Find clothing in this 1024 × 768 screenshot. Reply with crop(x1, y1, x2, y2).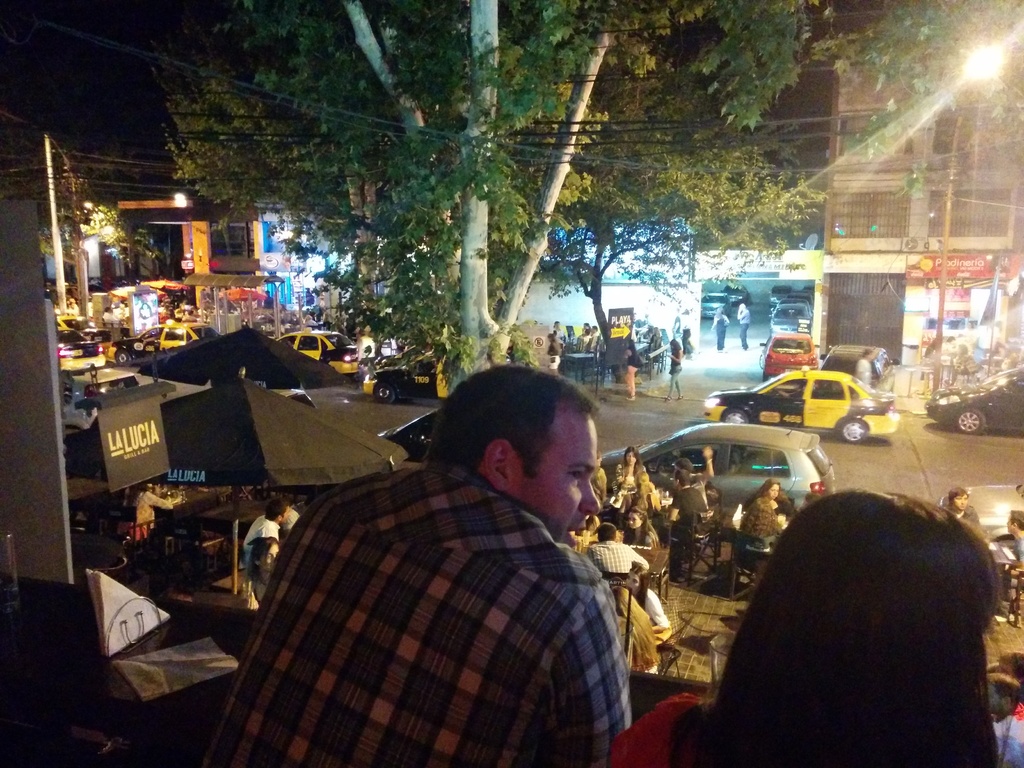
crop(120, 486, 169, 532).
